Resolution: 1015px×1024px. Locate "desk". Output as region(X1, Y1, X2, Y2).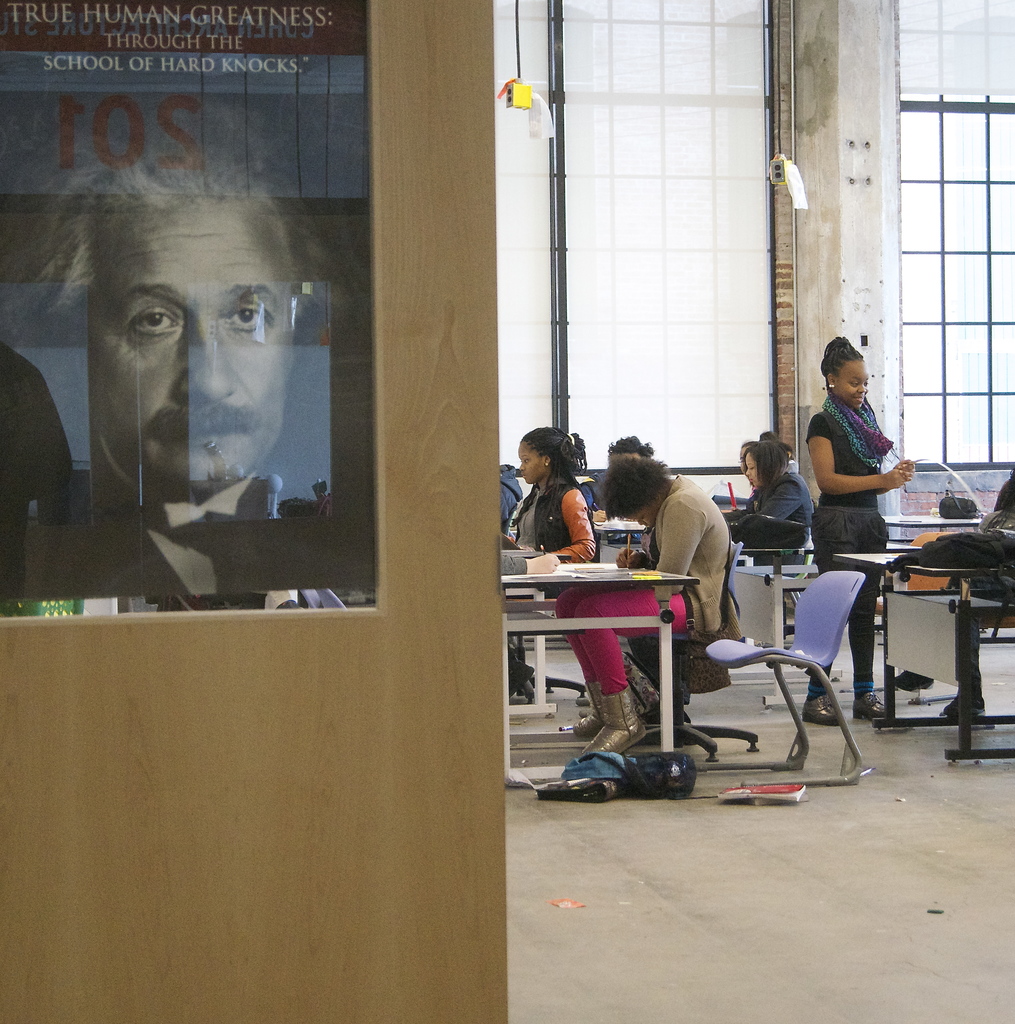
region(505, 534, 745, 769).
